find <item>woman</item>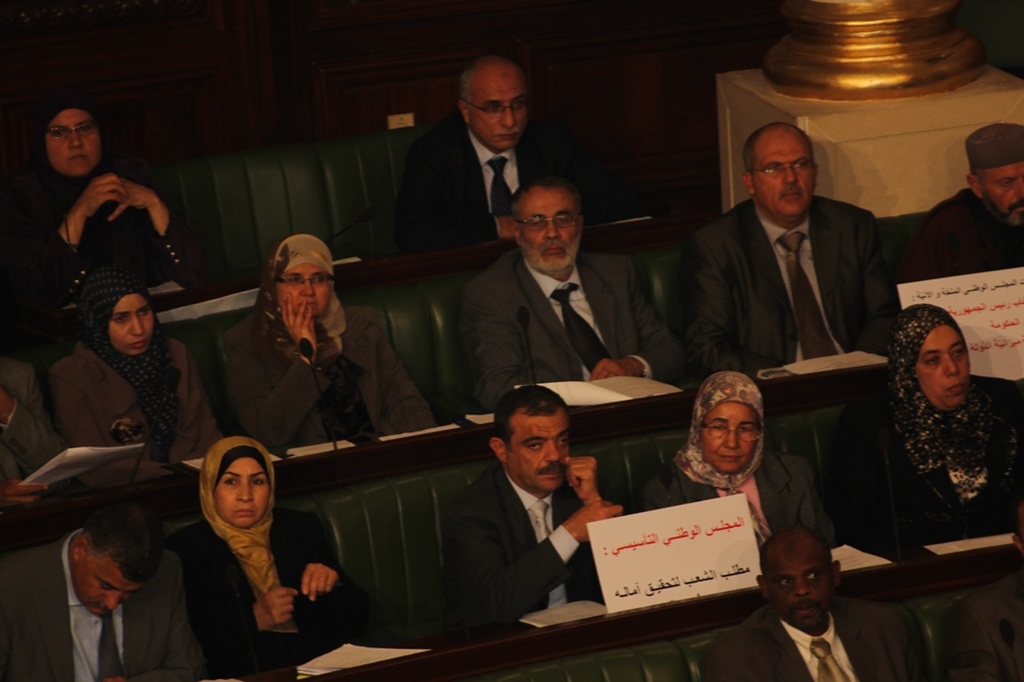
[x1=51, y1=259, x2=233, y2=483]
